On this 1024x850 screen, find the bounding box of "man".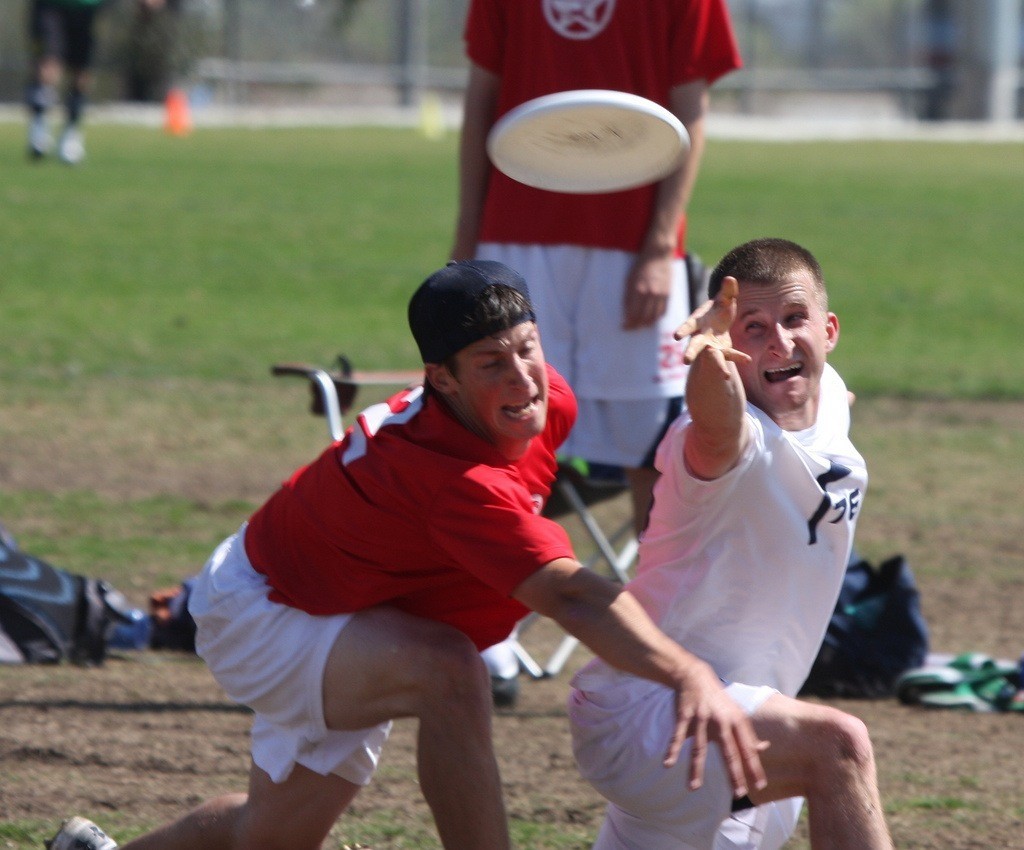
Bounding box: 44, 263, 770, 849.
